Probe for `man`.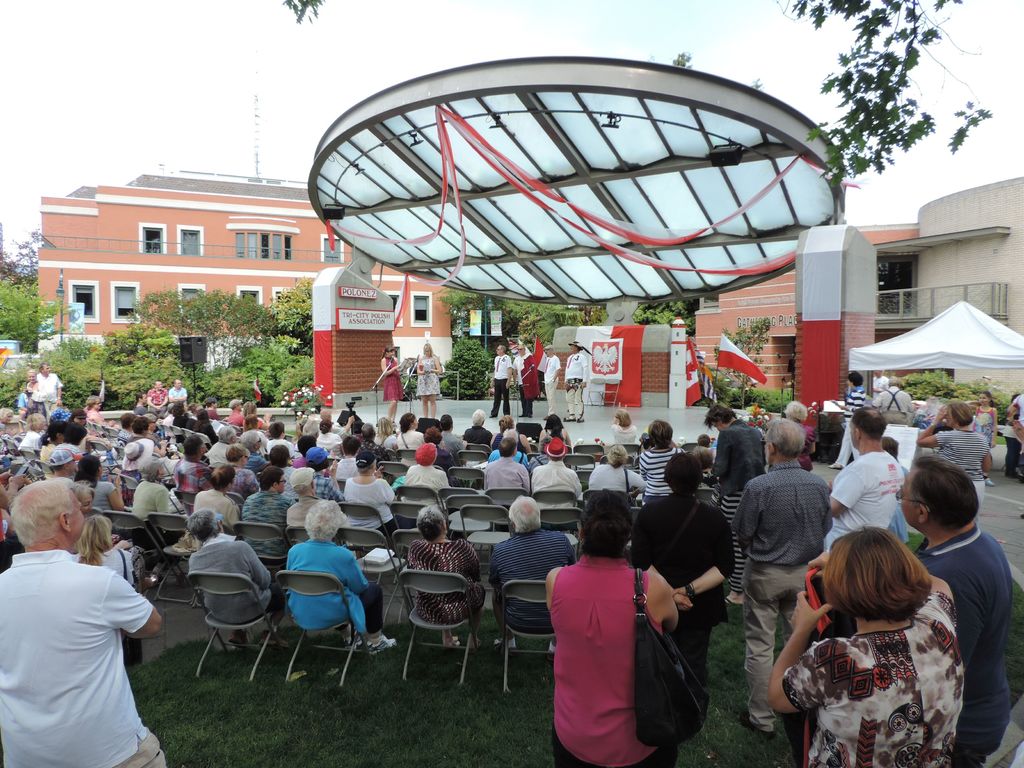
Probe result: <box>33,360,67,409</box>.
